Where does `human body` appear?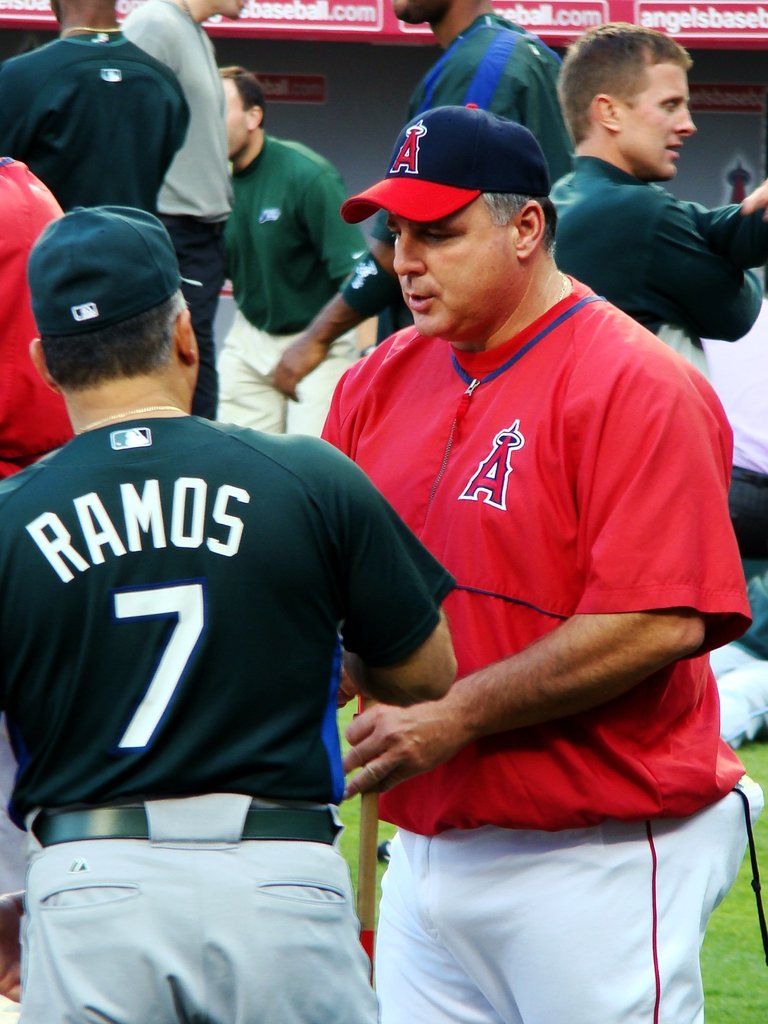
Appears at region(0, 0, 198, 230).
